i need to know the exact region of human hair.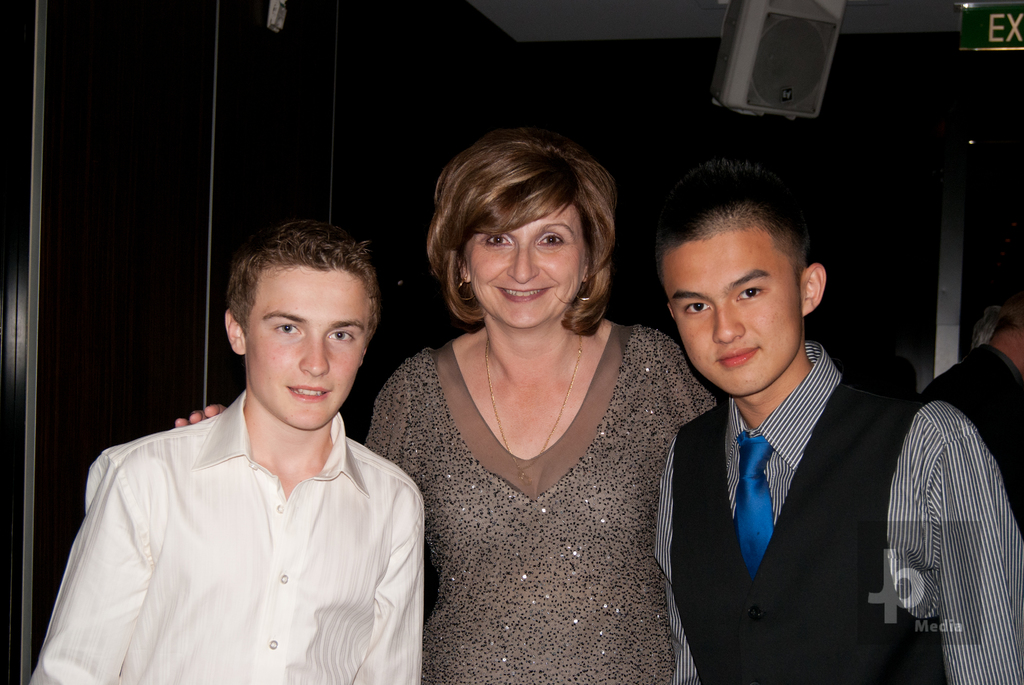
Region: box=[649, 156, 812, 296].
